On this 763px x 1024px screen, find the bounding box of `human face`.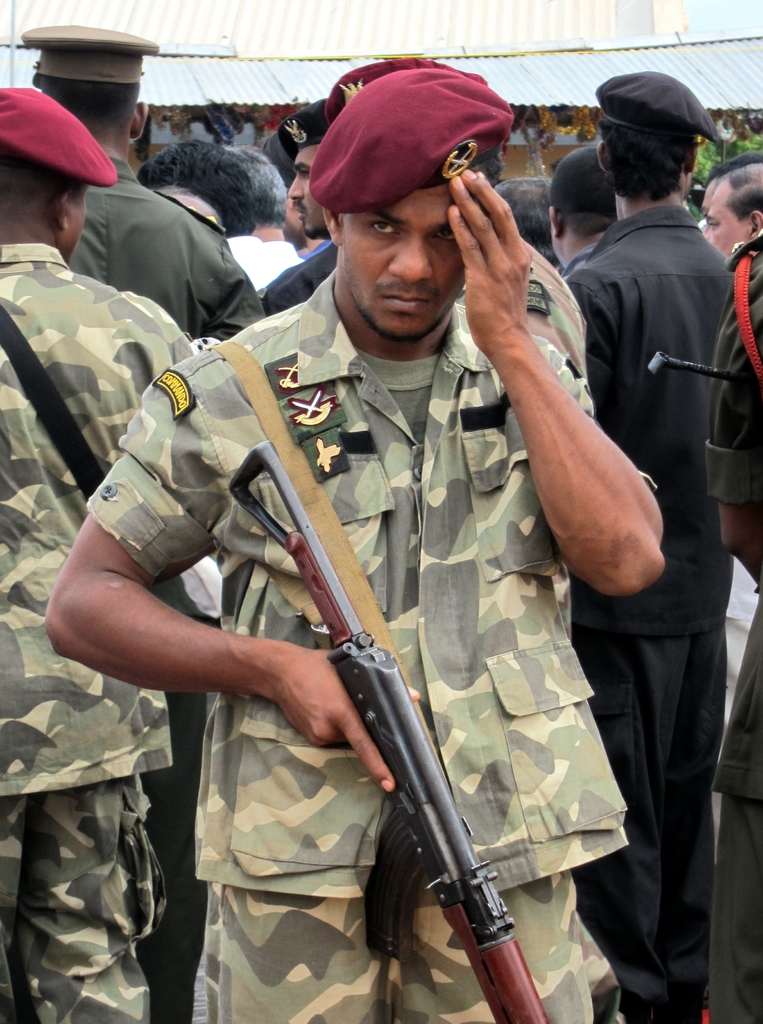
Bounding box: {"x1": 280, "y1": 143, "x2": 324, "y2": 246}.
